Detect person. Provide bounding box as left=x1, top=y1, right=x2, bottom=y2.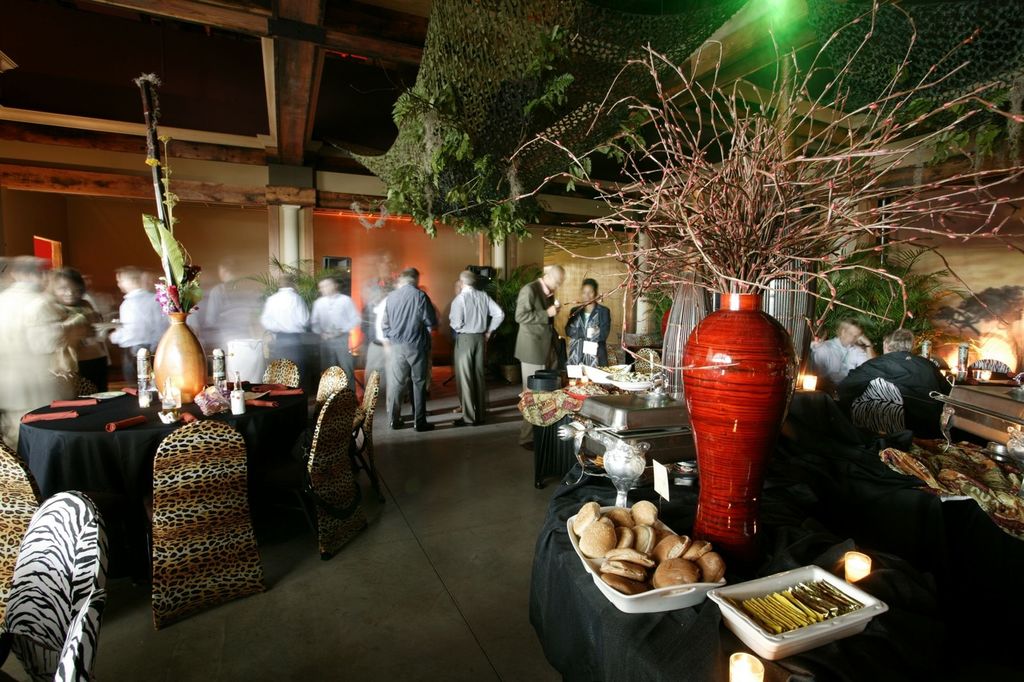
left=516, top=259, right=561, bottom=451.
